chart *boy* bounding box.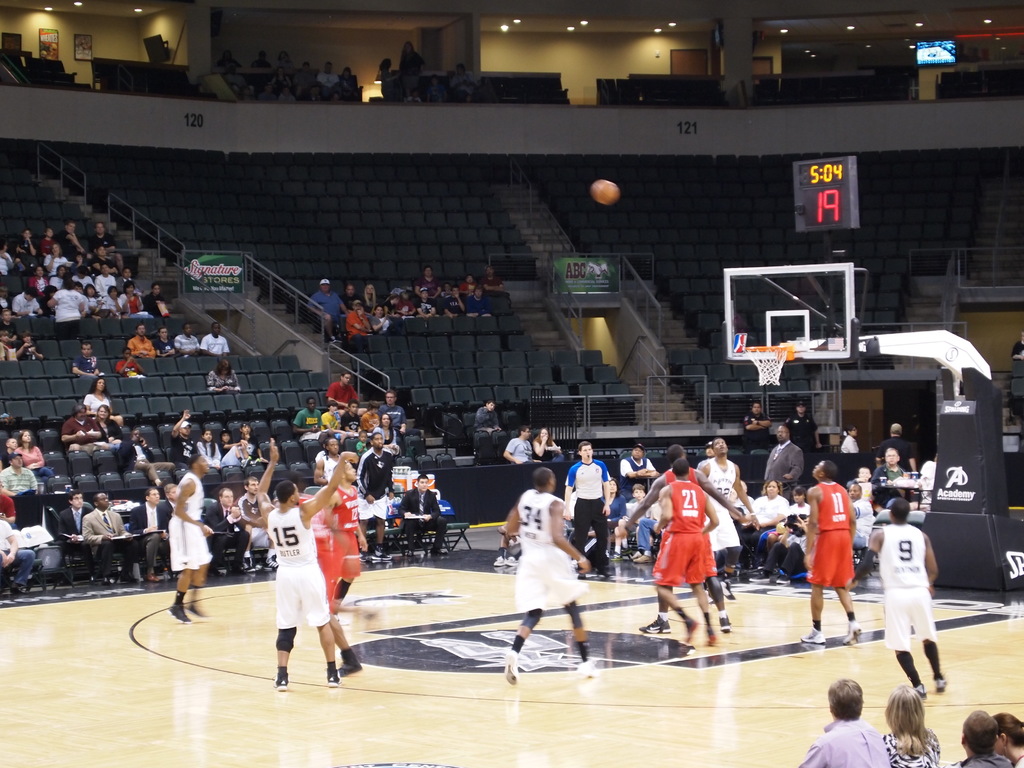
Charted: box(237, 424, 267, 463).
